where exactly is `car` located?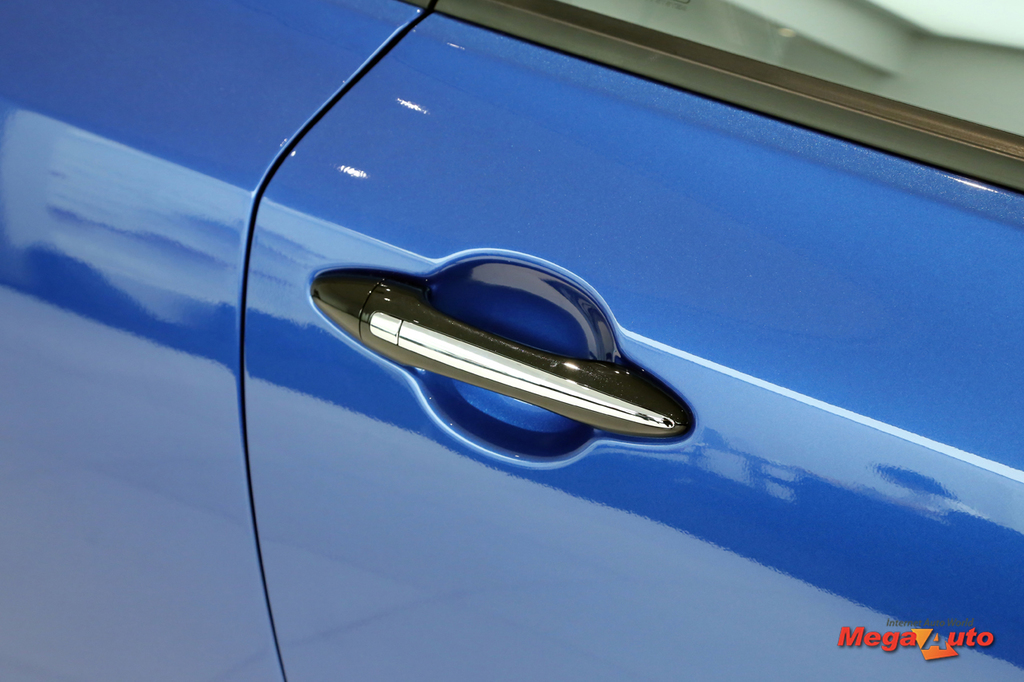
Its bounding box is 0:0:1023:681.
